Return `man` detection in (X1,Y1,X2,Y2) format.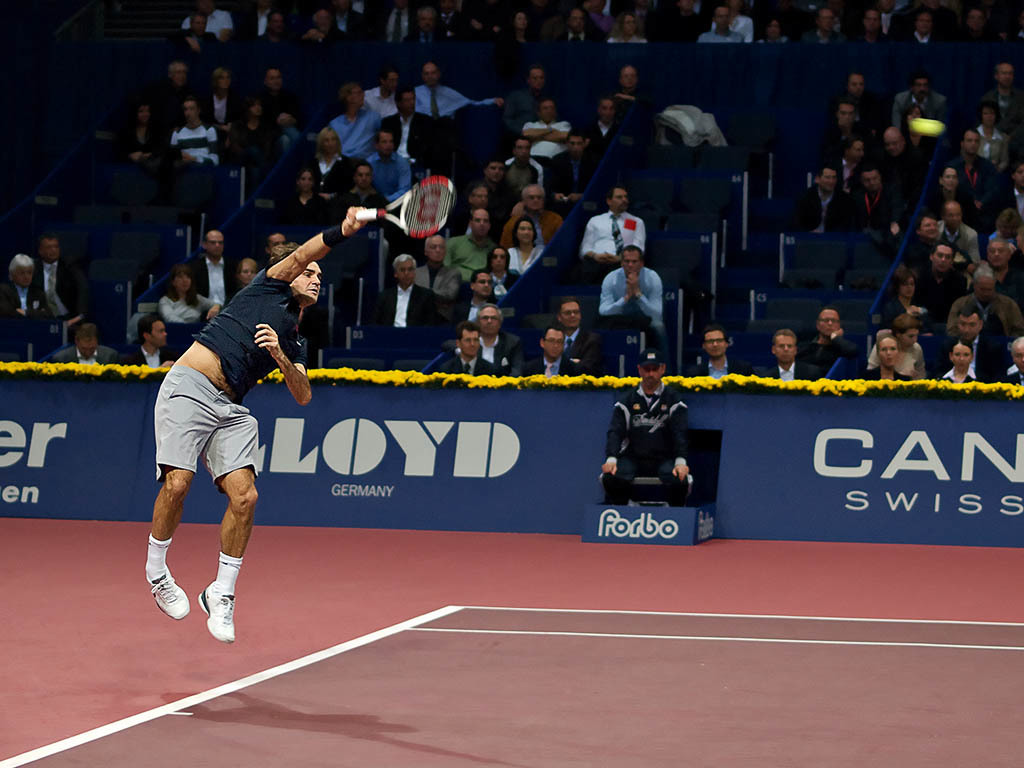
(159,64,187,106).
